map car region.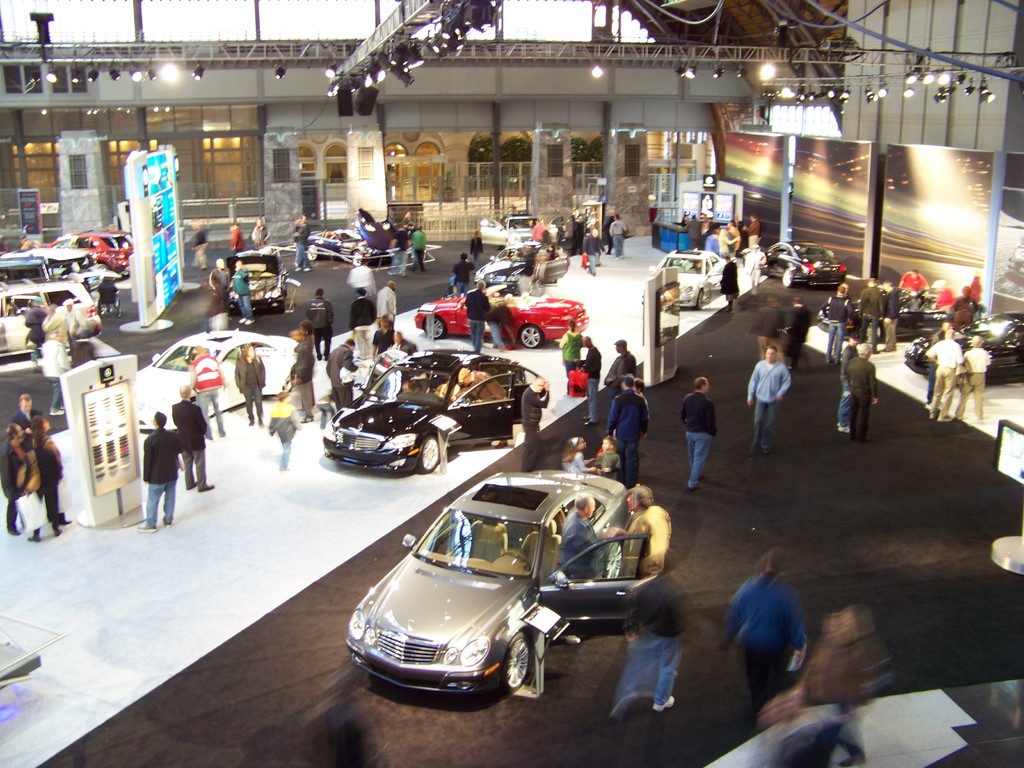
Mapped to 816, 285, 959, 341.
